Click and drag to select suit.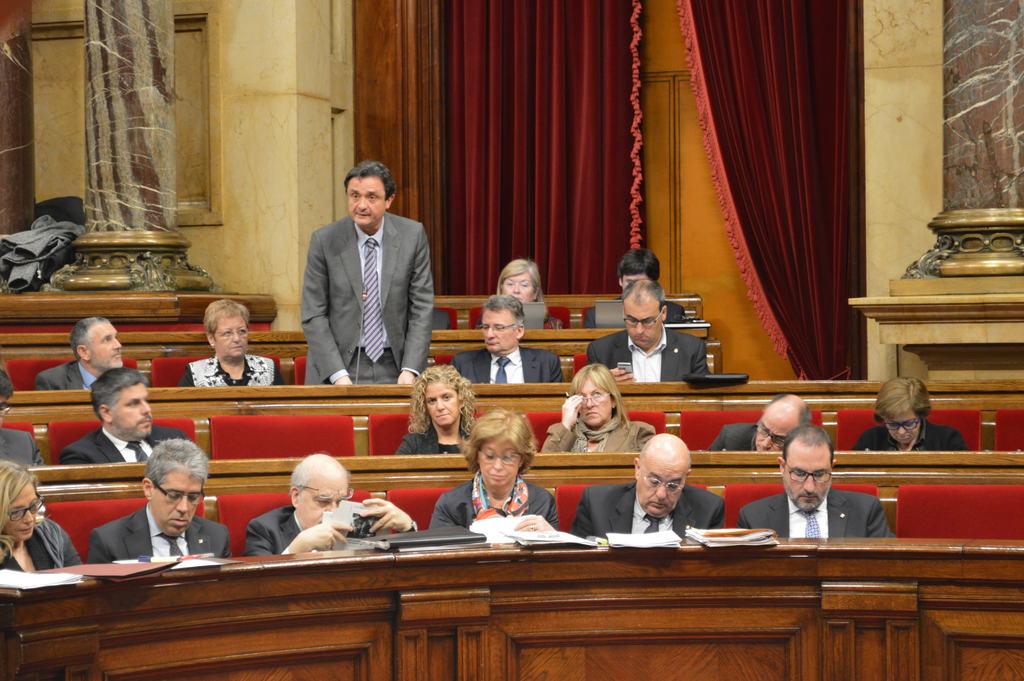
Selection: [x1=739, y1=488, x2=894, y2=541].
